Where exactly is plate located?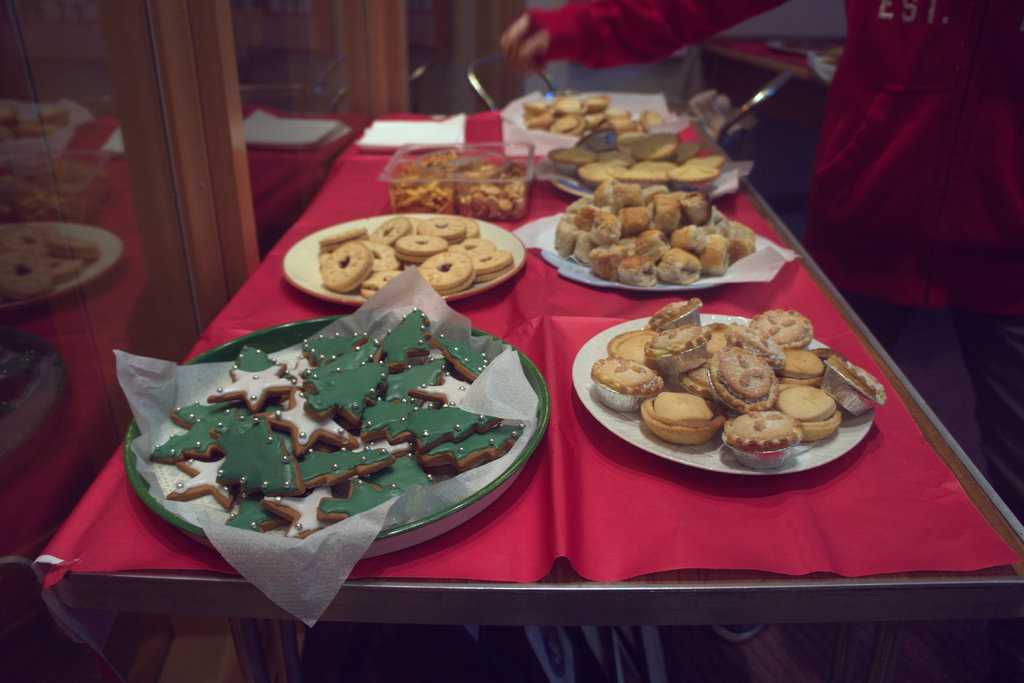
Its bounding box is bbox=(550, 194, 774, 283).
